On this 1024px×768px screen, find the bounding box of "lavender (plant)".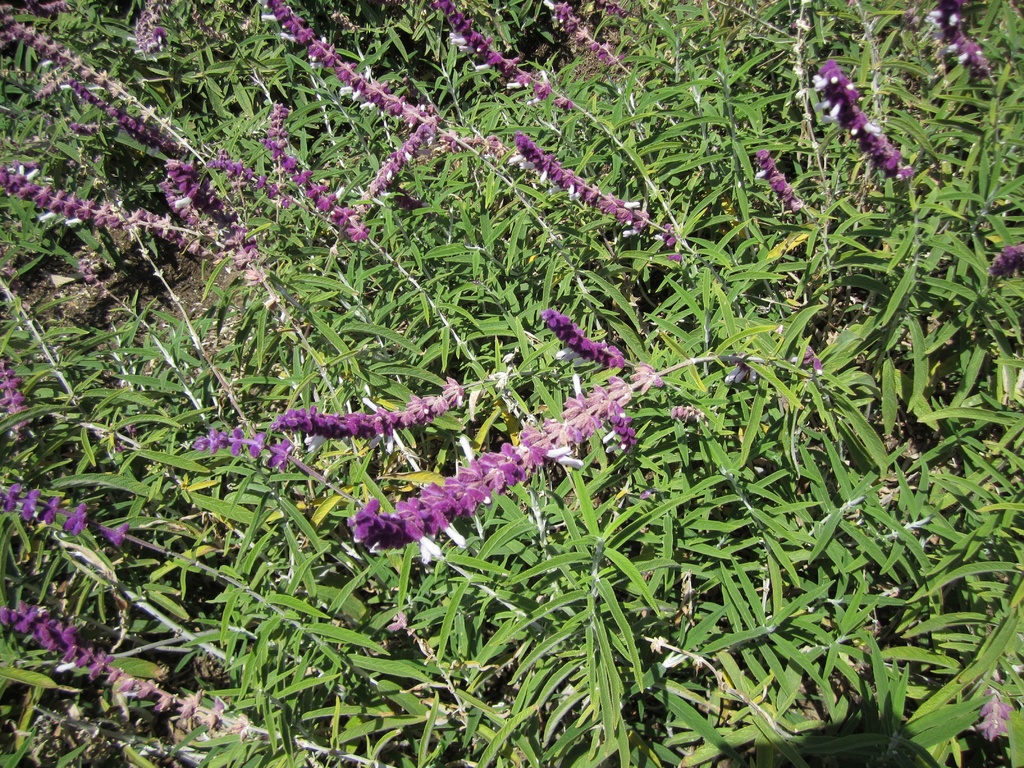
Bounding box: rect(538, 0, 644, 92).
